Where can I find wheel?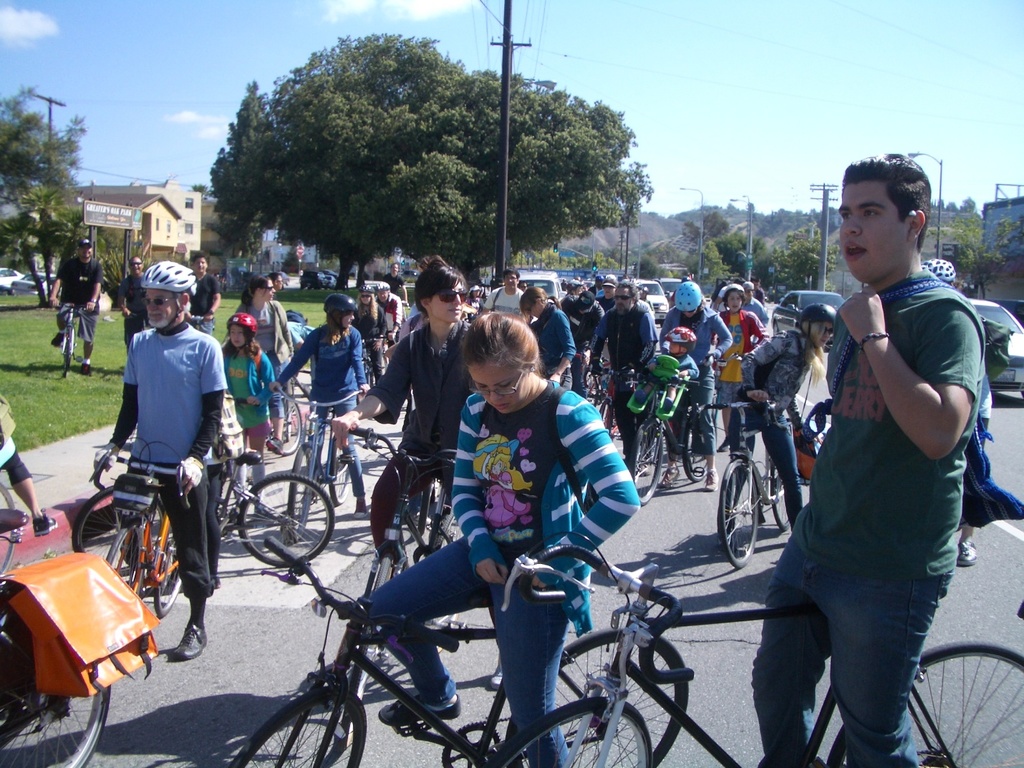
You can find it at left=582, top=367, right=599, bottom=407.
